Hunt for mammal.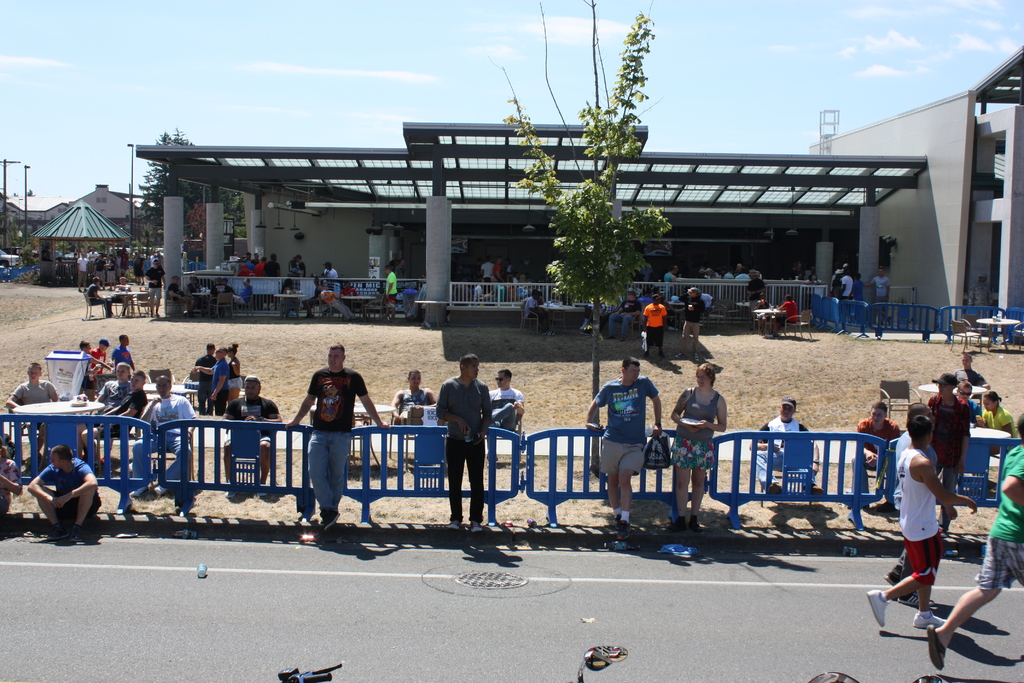
Hunted down at <bbox>452, 281, 468, 300</bbox>.
